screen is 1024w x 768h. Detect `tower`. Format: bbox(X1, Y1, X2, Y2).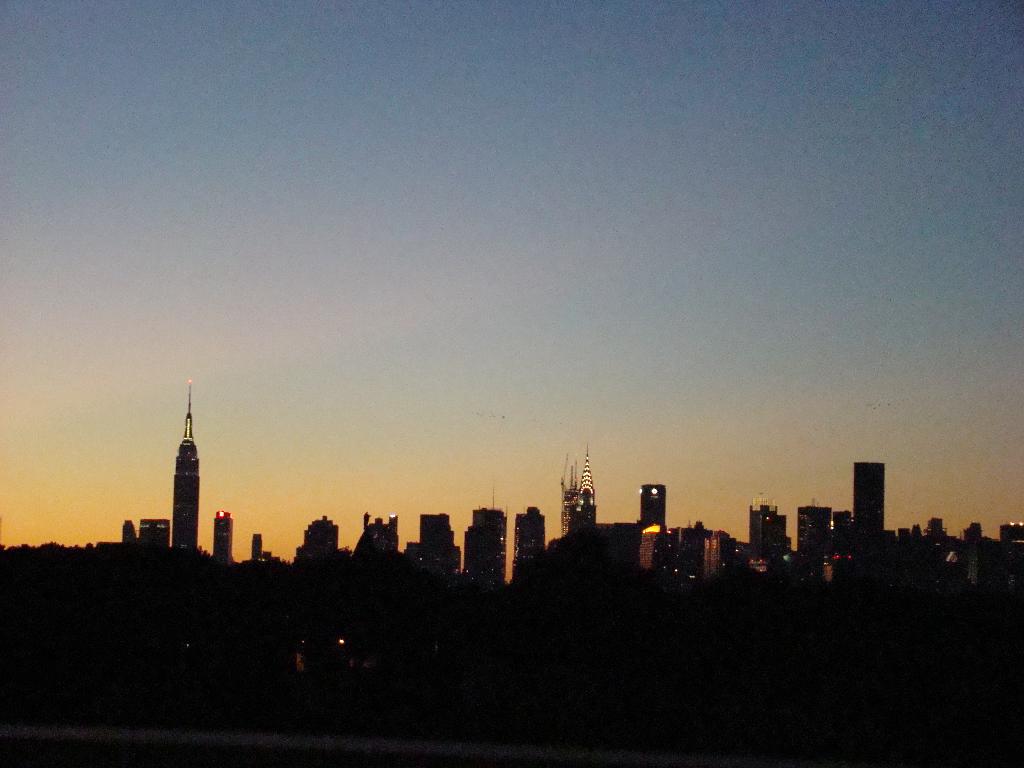
bbox(580, 442, 599, 521).
